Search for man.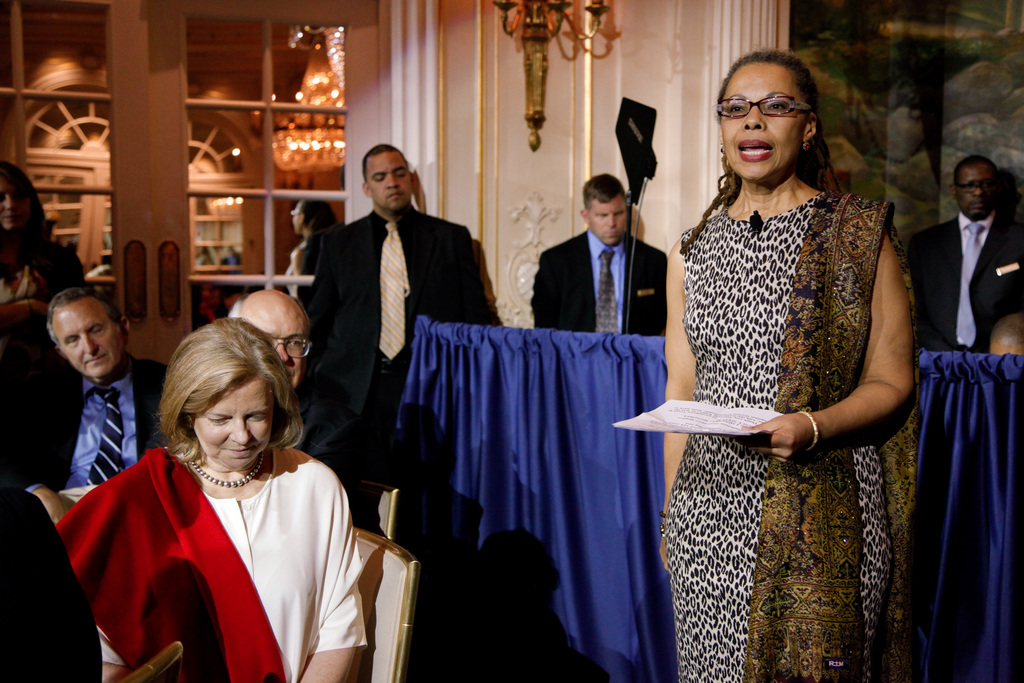
Found at left=905, top=154, right=1023, bottom=352.
